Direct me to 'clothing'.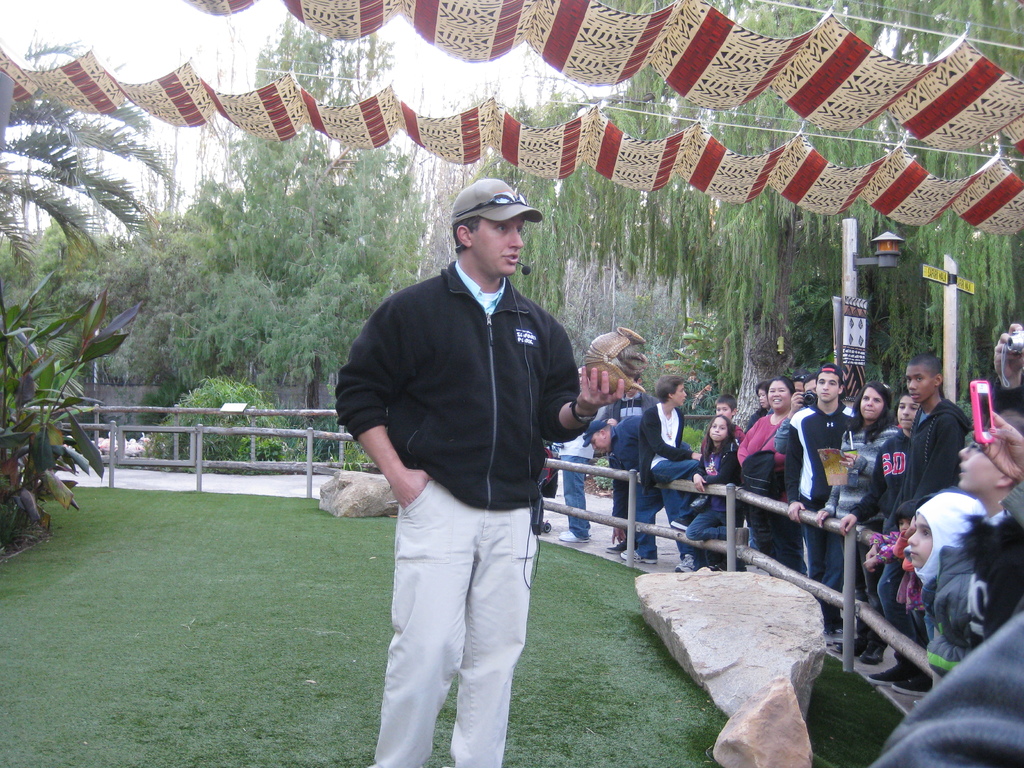
Direction: [337,198,567,732].
